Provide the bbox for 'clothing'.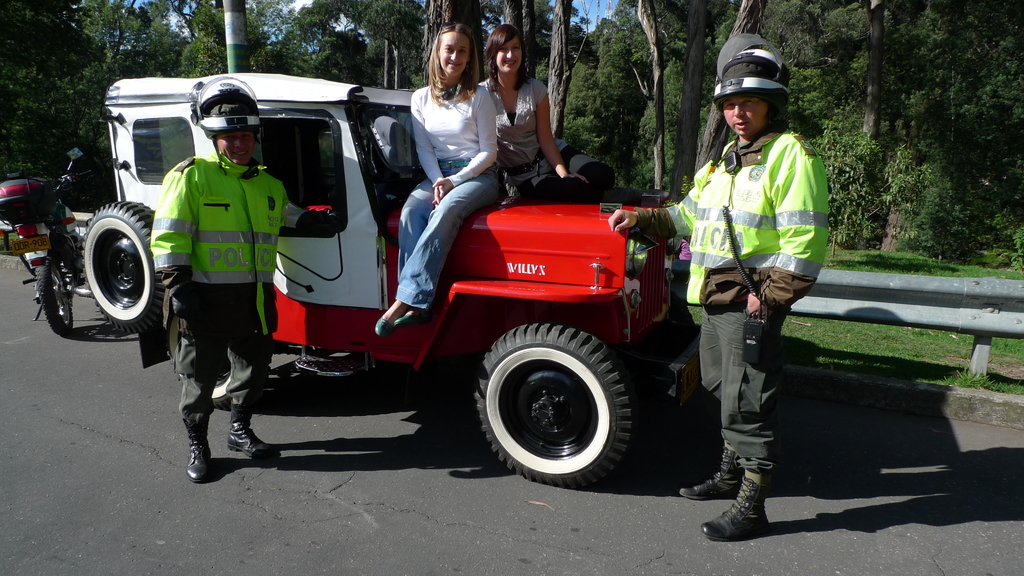
479:72:615:204.
